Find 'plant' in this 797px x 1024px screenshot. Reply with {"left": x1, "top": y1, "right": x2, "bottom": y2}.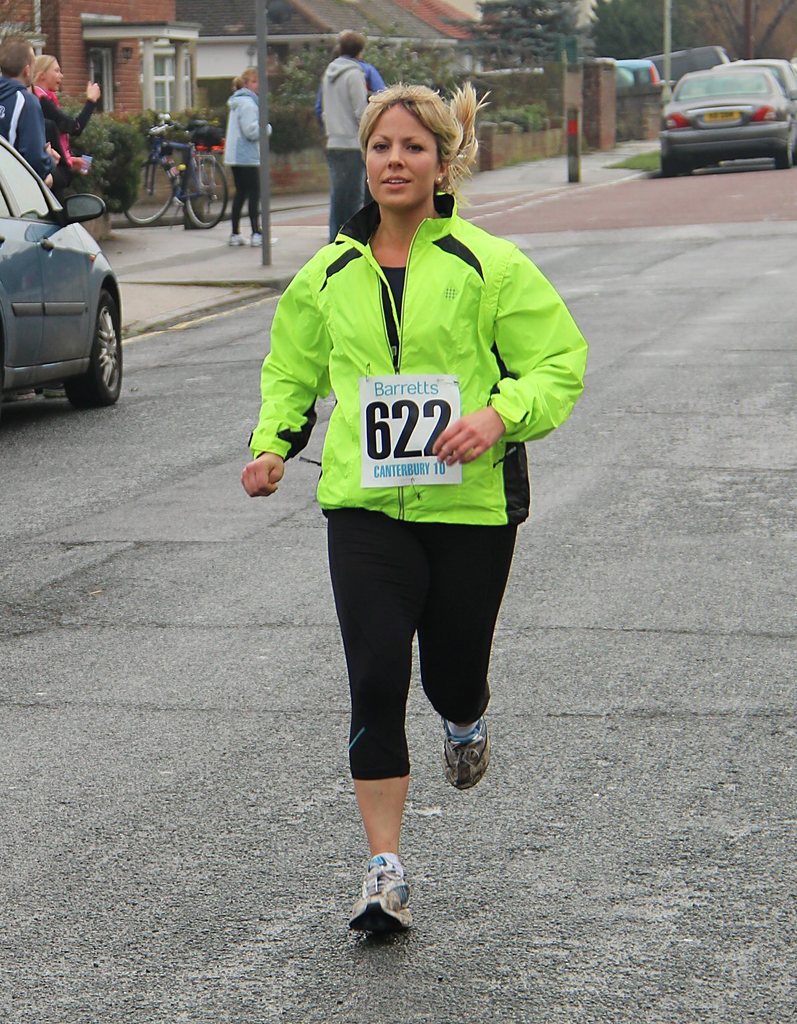
{"left": 104, "top": 108, "right": 173, "bottom": 162}.
